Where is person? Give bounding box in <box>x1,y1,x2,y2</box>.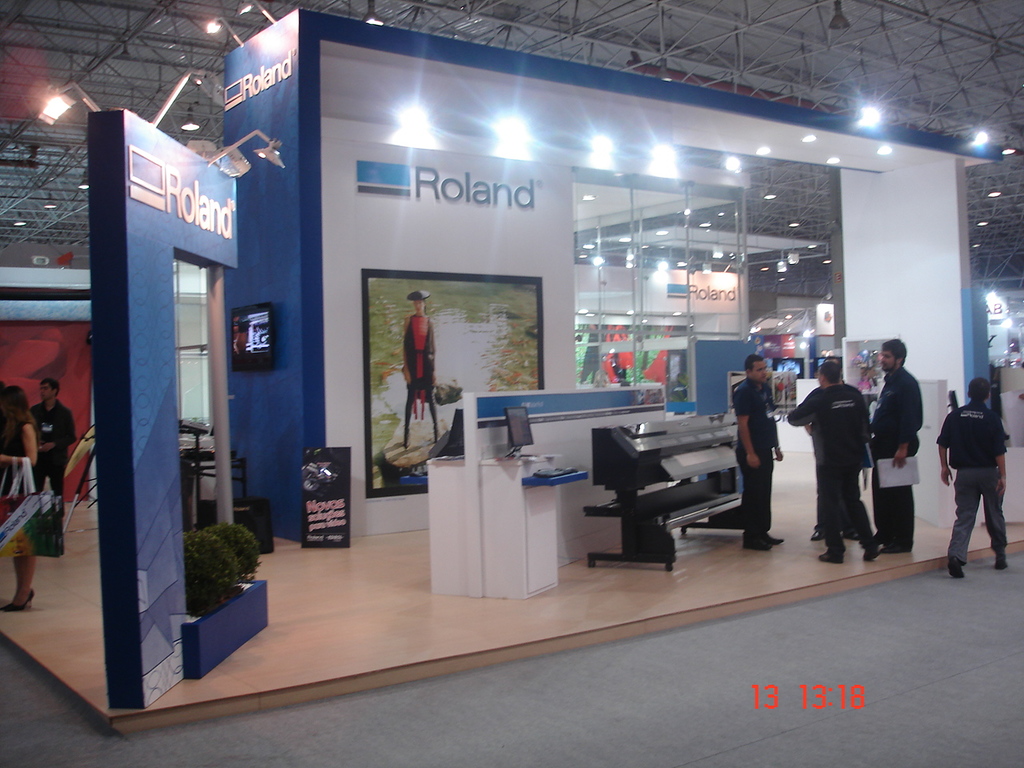
<box>401,290,441,454</box>.
